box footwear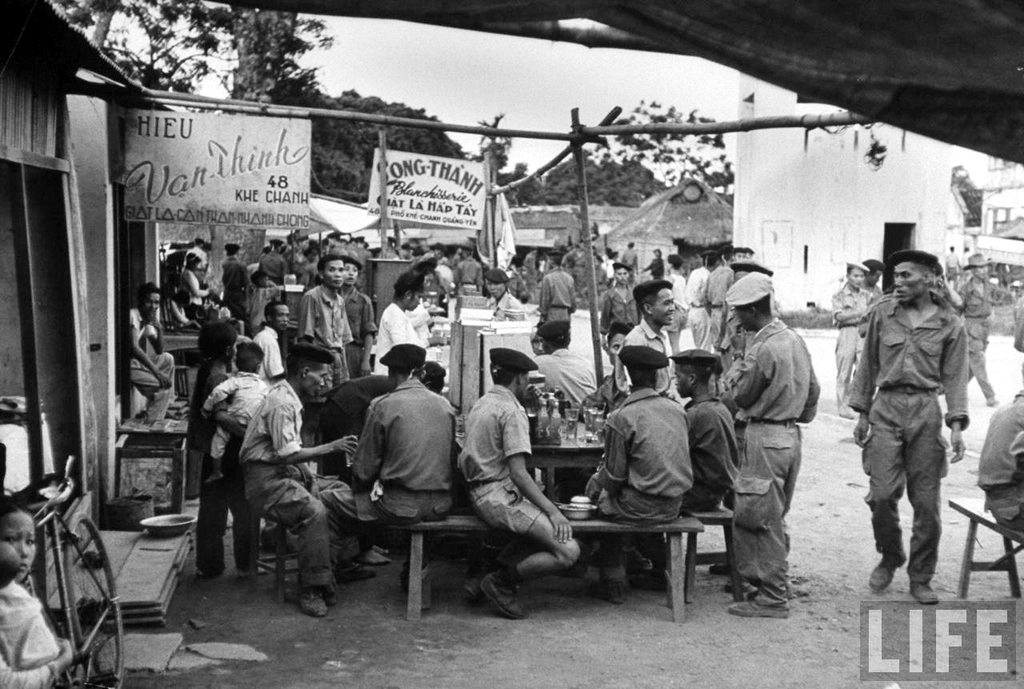
x1=867 y1=551 x2=908 y2=593
